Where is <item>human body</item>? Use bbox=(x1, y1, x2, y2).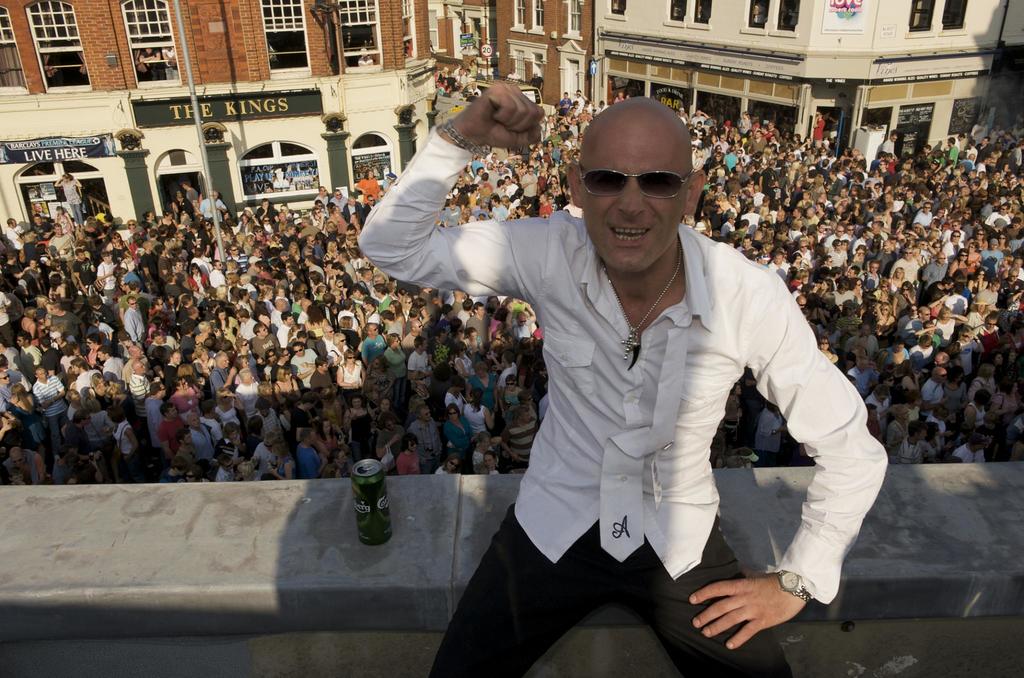
bbox=(566, 120, 580, 131).
